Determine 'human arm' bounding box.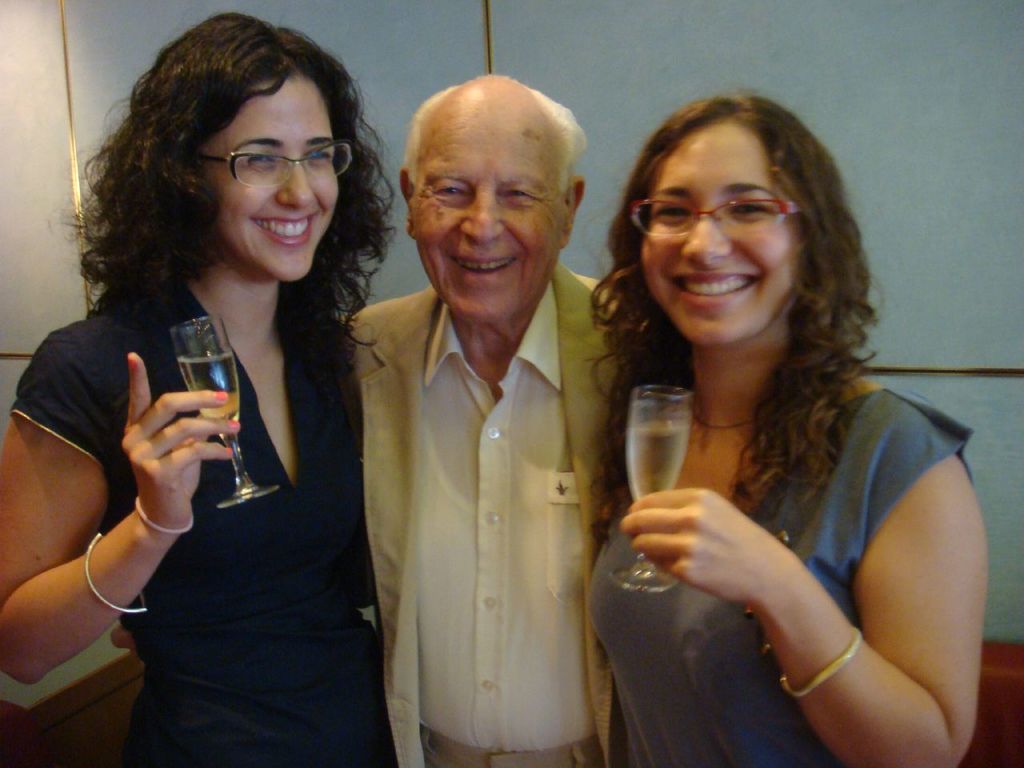
Determined: x1=615, y1=397, x2=985, y2=767.
